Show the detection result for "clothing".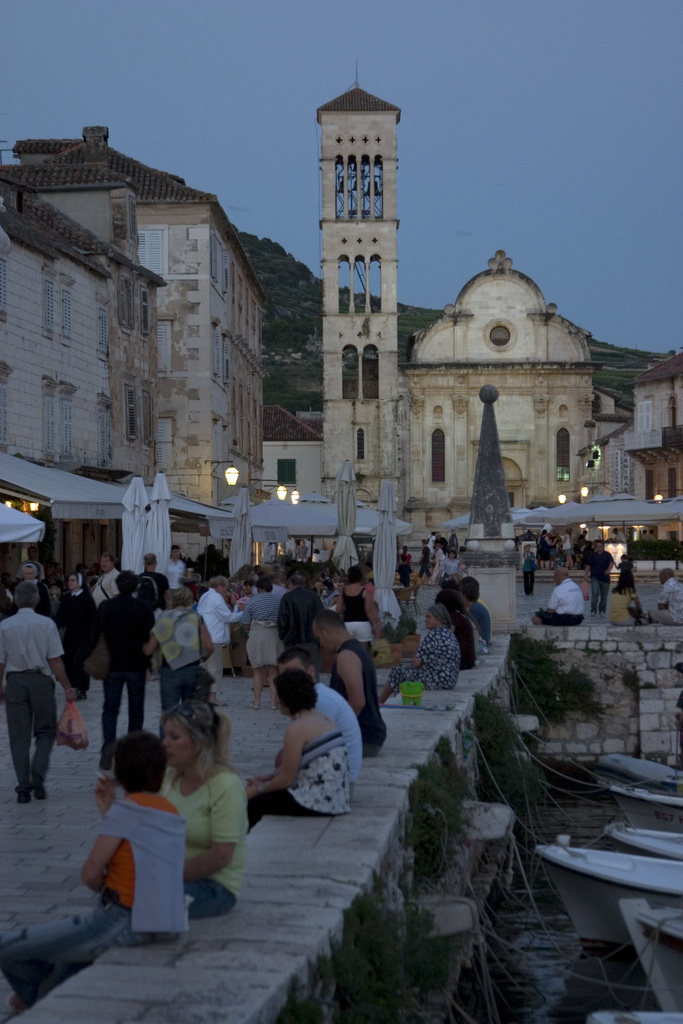
select_region(469, 591, 493, 634).
